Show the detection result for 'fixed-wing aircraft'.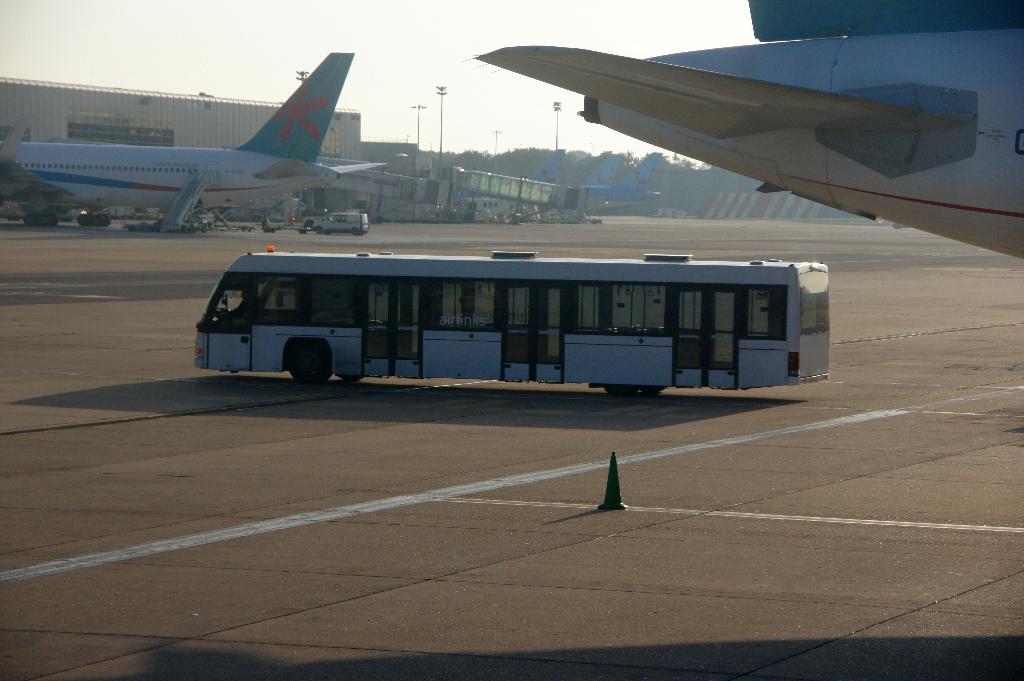
(584,156,627,208).
